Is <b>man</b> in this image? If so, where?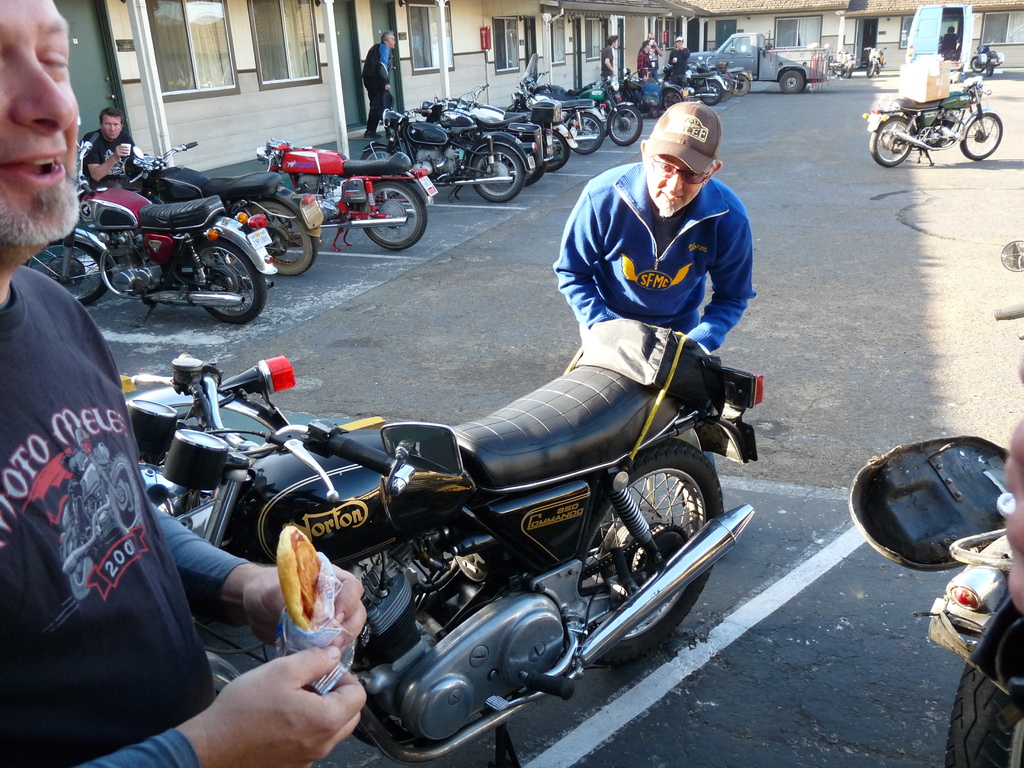
Yes, at box=[0, 0, 368, 767].
